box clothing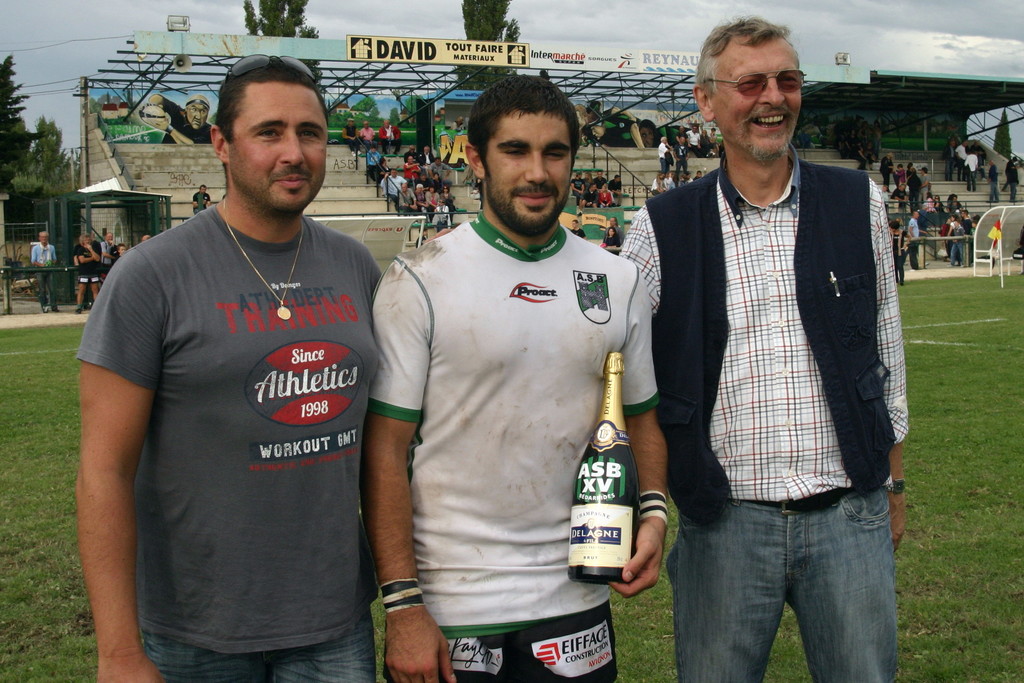
bbox(686, 129, 705, 156)
